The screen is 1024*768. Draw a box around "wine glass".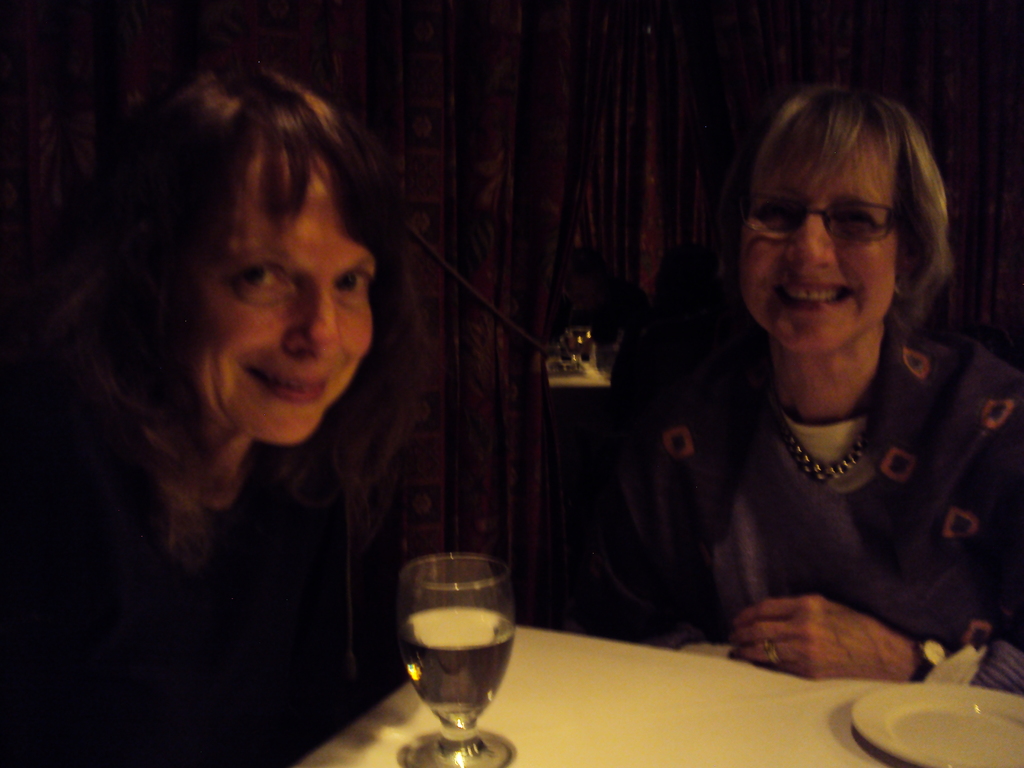
397,553,514,767.
